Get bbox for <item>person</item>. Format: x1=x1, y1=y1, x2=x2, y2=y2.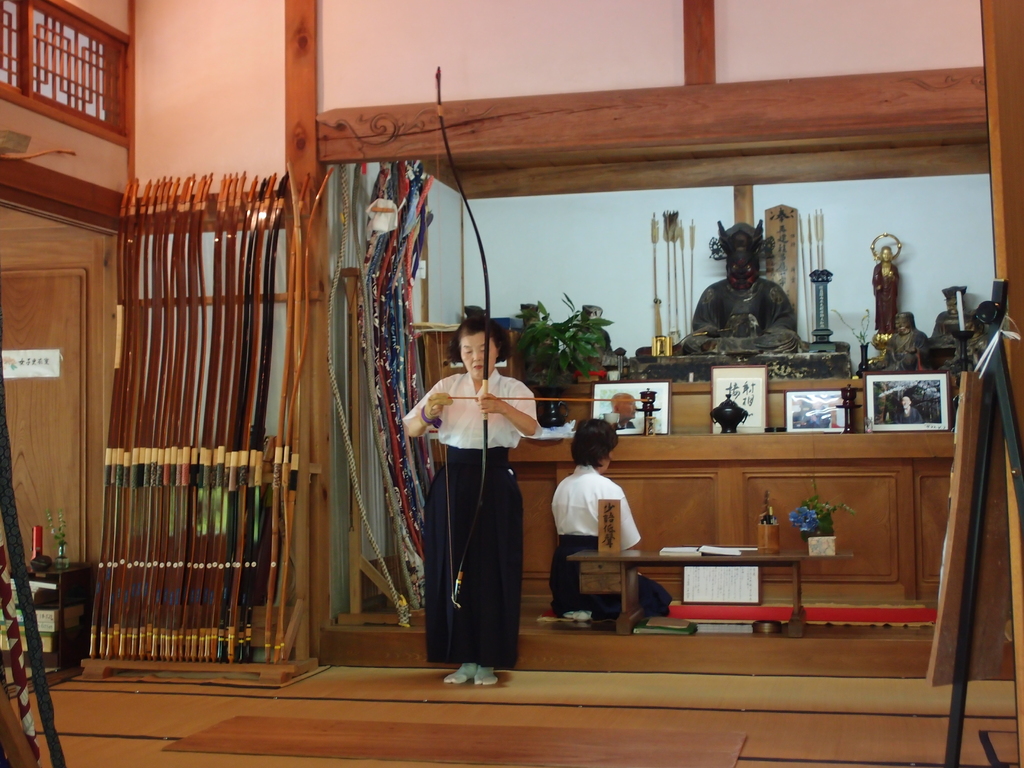
x1=680, y1=228, x2=796, y2=351.
